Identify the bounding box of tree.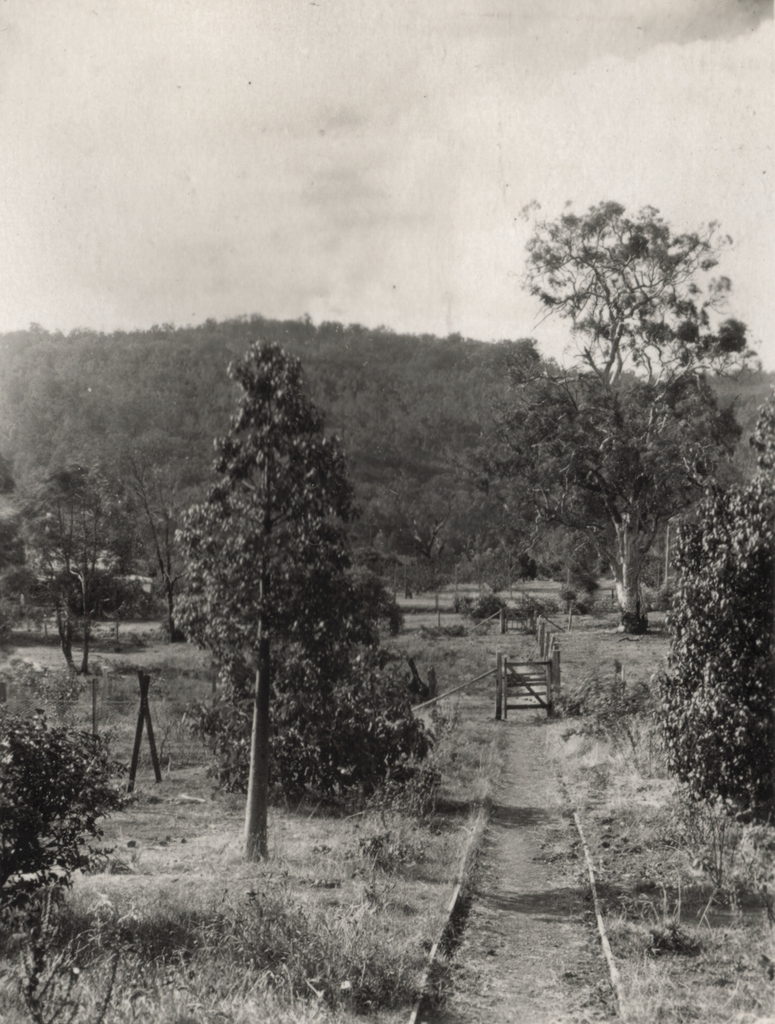
bbox=[458, 348, 744, 638].
